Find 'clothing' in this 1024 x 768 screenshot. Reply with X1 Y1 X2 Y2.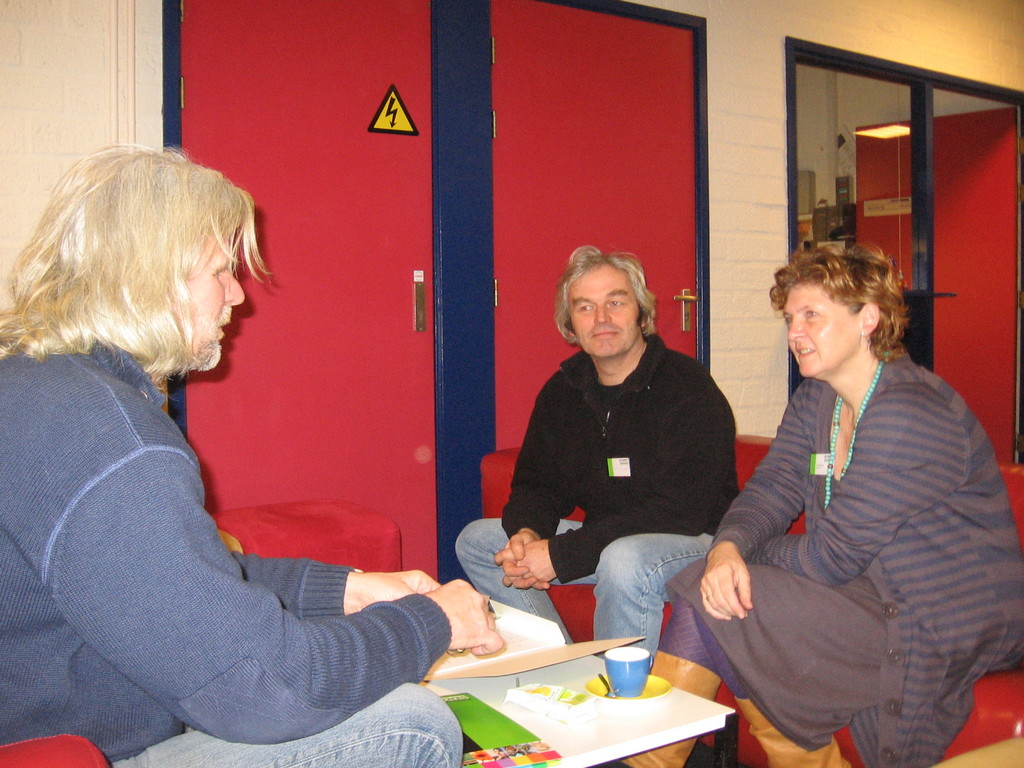
664 346 1023 767.
